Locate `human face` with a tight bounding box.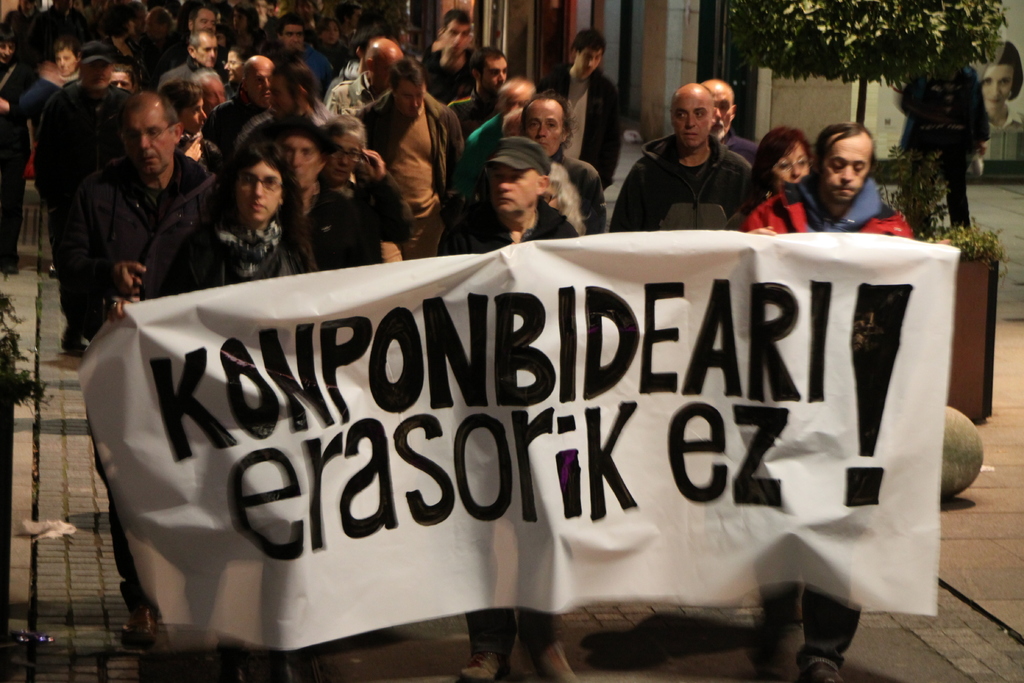
Rect(240, 160, 279, 220).
